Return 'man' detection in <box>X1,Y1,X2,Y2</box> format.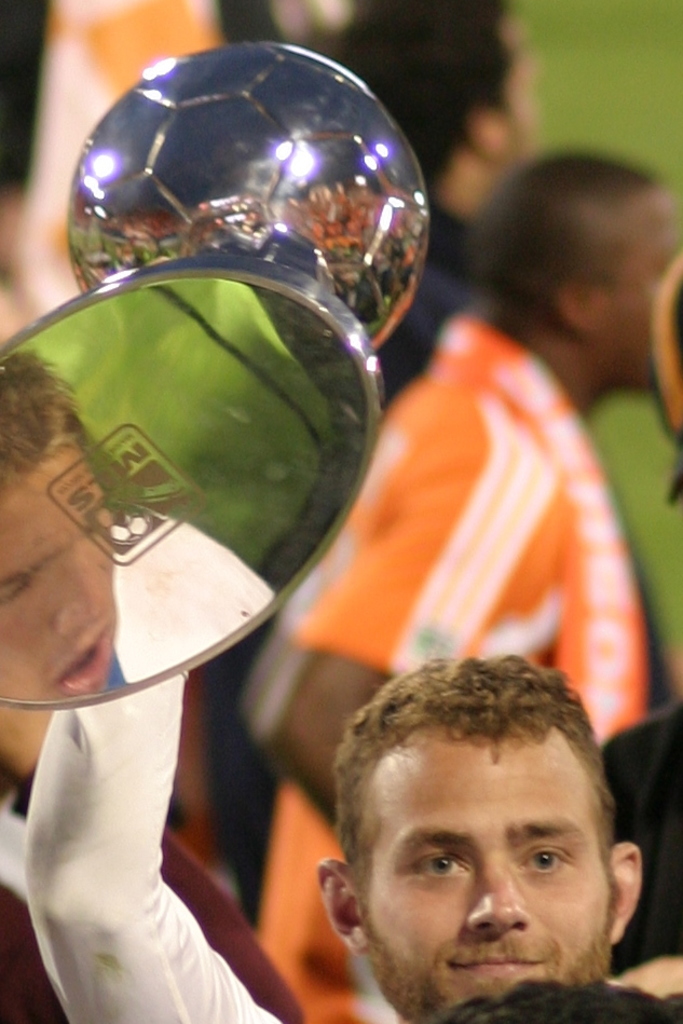
<box>240,146,682,1023</box>.
